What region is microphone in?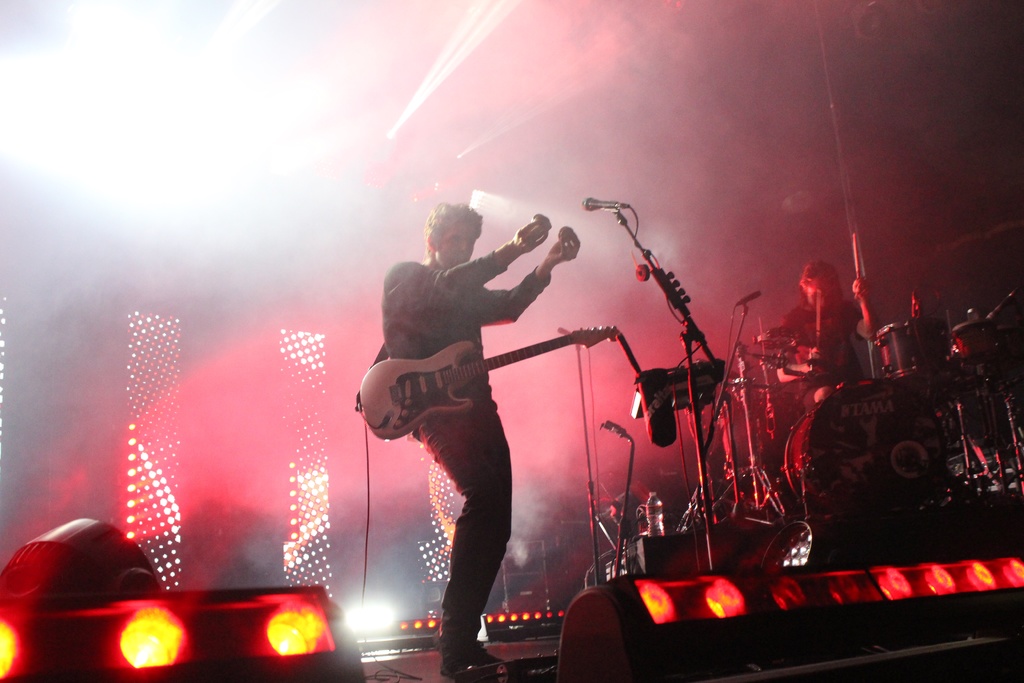
bbox=(736, 288, 765, 304).
